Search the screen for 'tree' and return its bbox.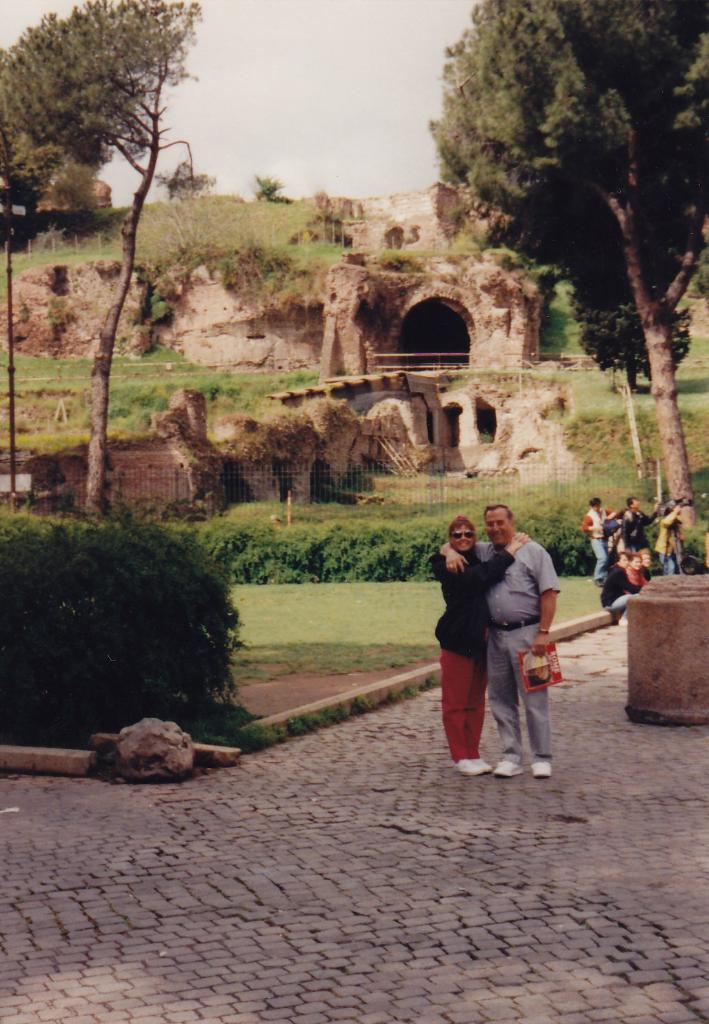
Found: [left=0, top=0, right=128, bottom=235].
